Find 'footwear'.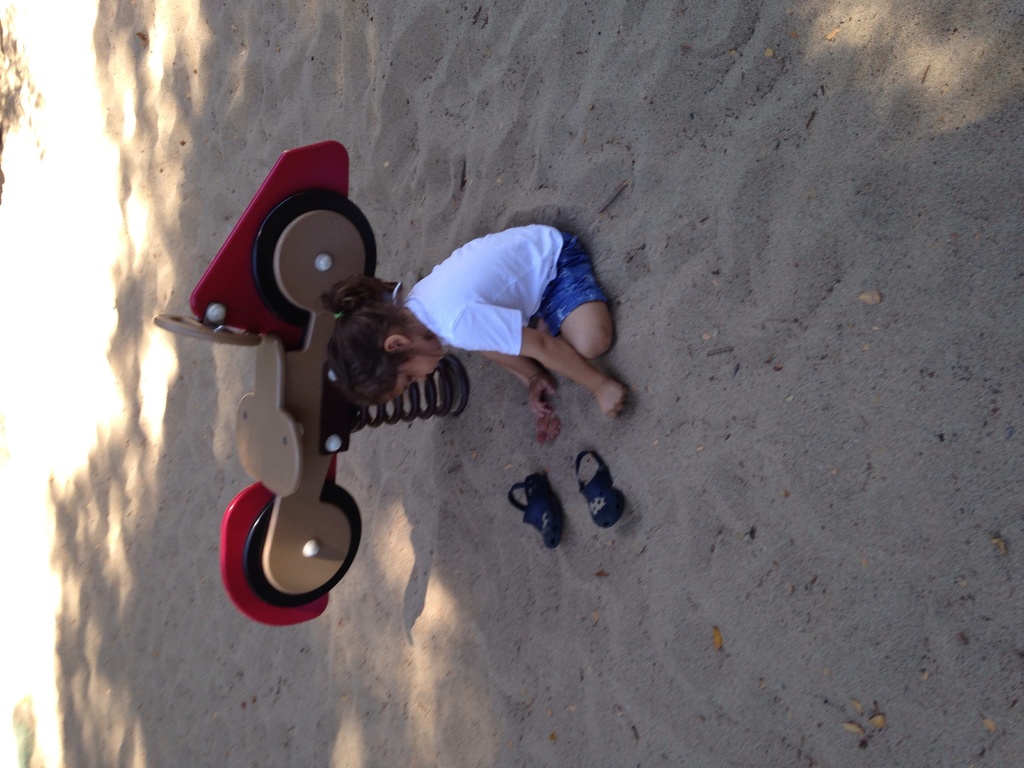
bbox=(566, 455, 628, 552).
